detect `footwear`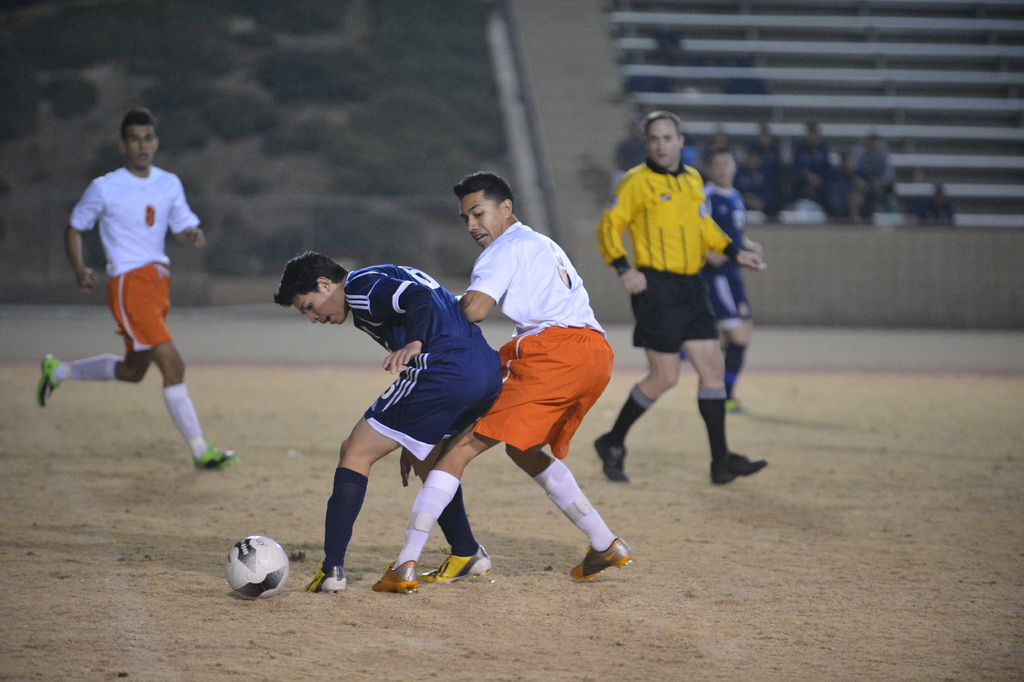
[565,531,641,592]
